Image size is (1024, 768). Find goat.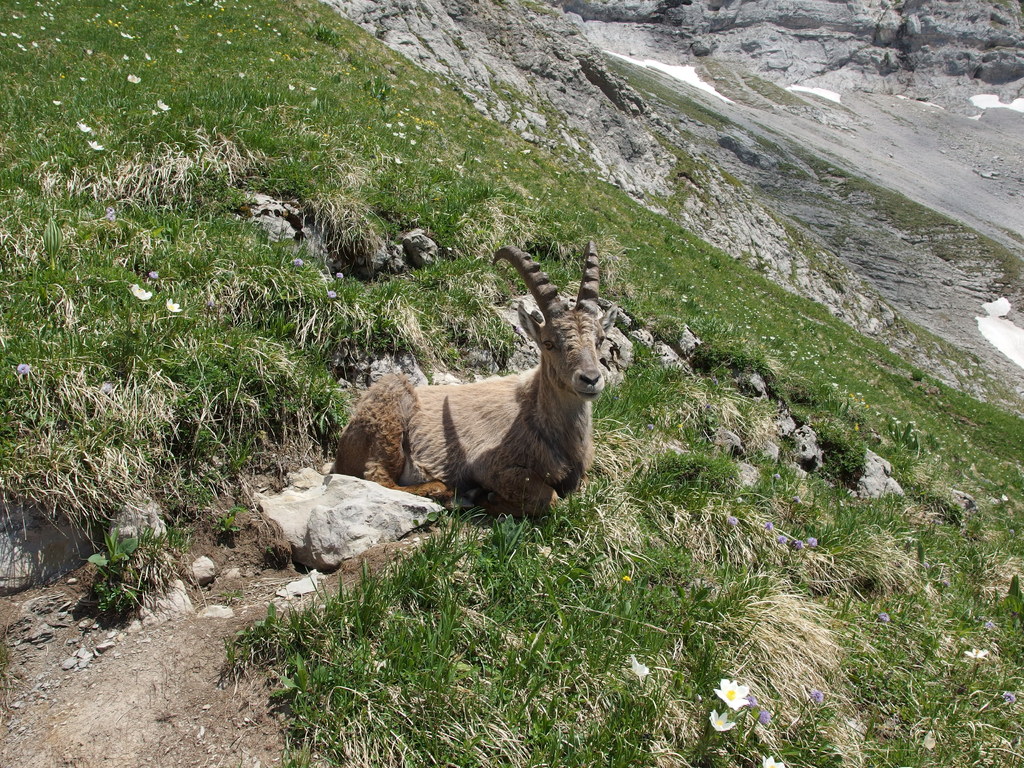
locate(332, 250, 640, 561).
